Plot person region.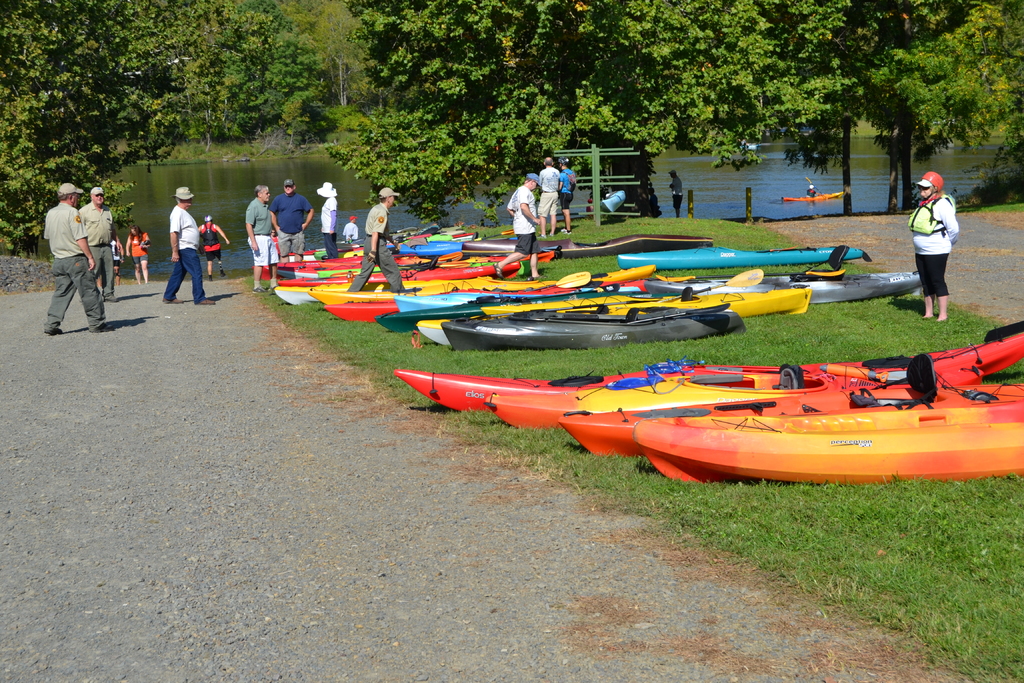
Plotted at Rect(490, 174, 539, 279).
